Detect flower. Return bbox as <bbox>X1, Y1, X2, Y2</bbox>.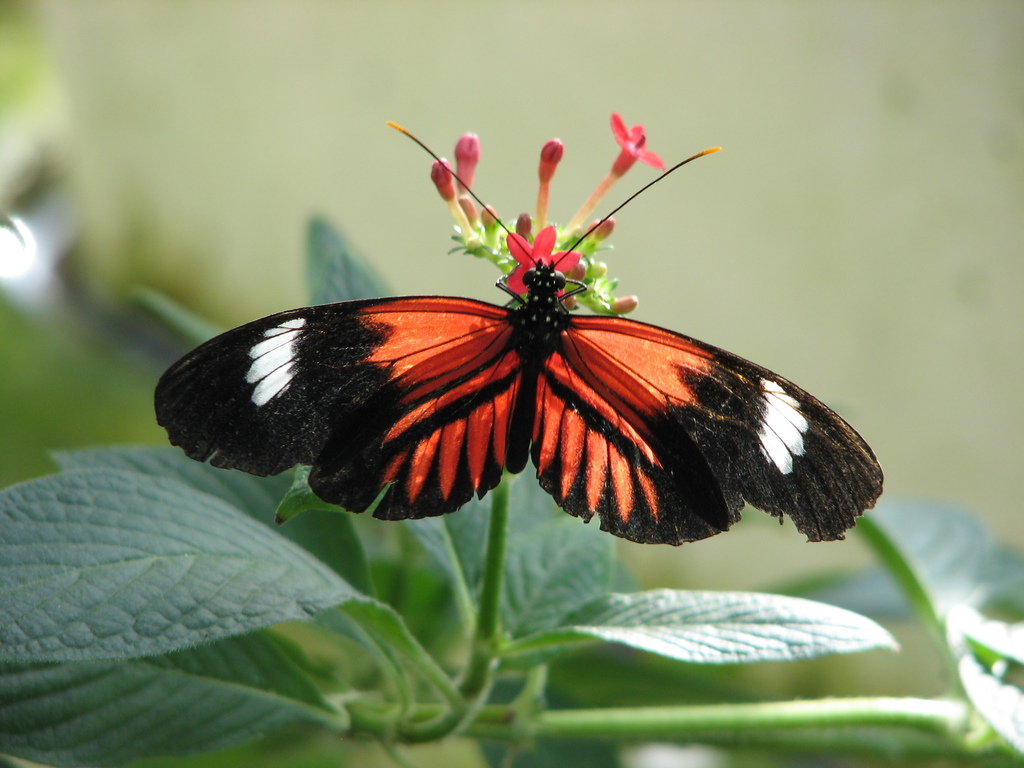
<bbox>504, 221, 582, 300</bbox>.
